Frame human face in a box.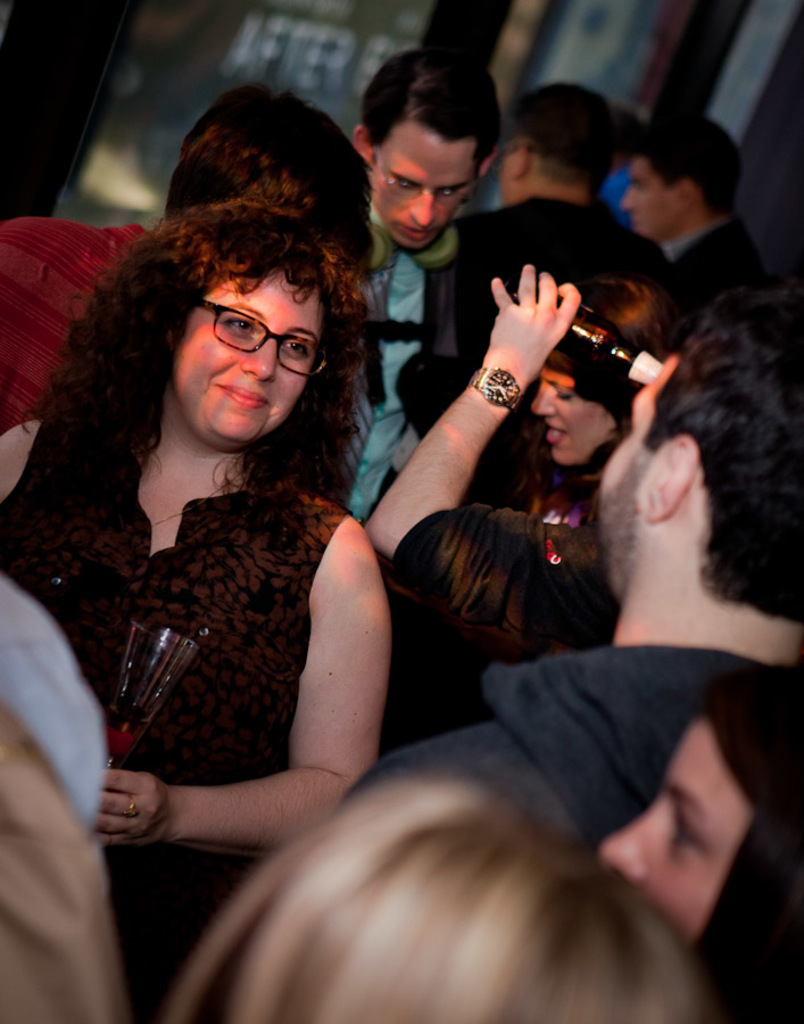
locate(540, 362, 619, 489).
